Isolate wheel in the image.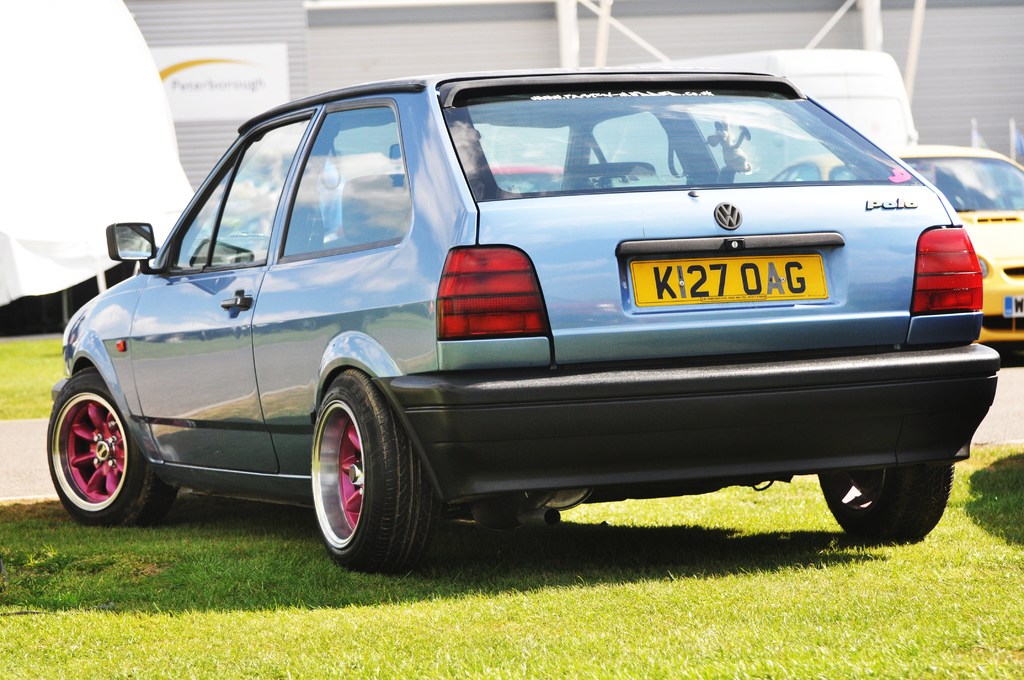
Isolated region: Rect(297, 371, 421, 572).
